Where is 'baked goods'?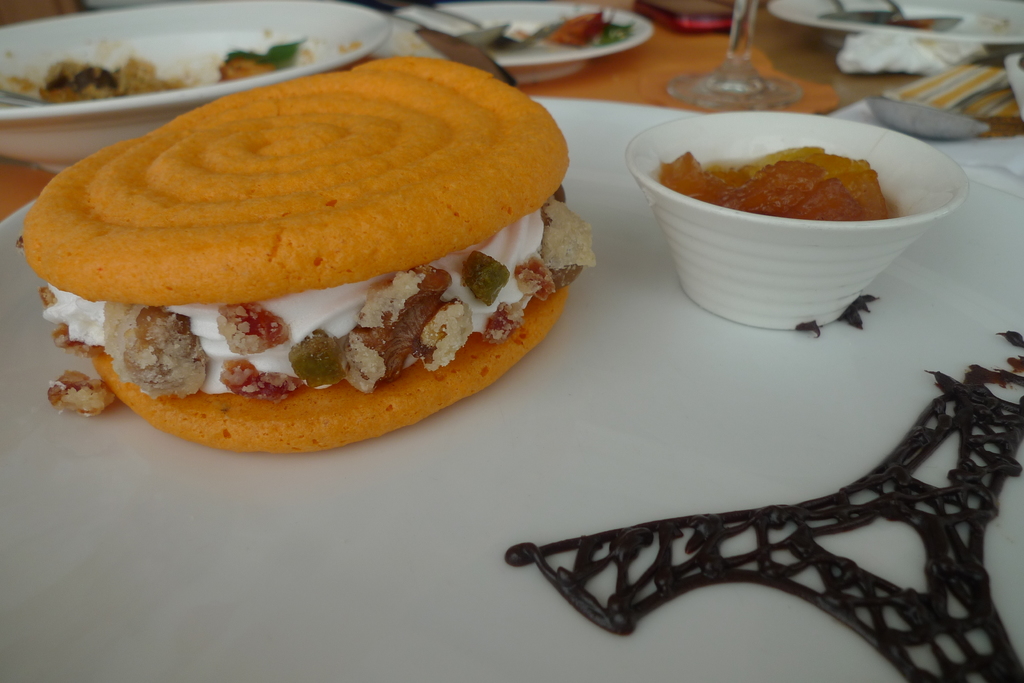
bbox=[19, 60, 614, 454].
